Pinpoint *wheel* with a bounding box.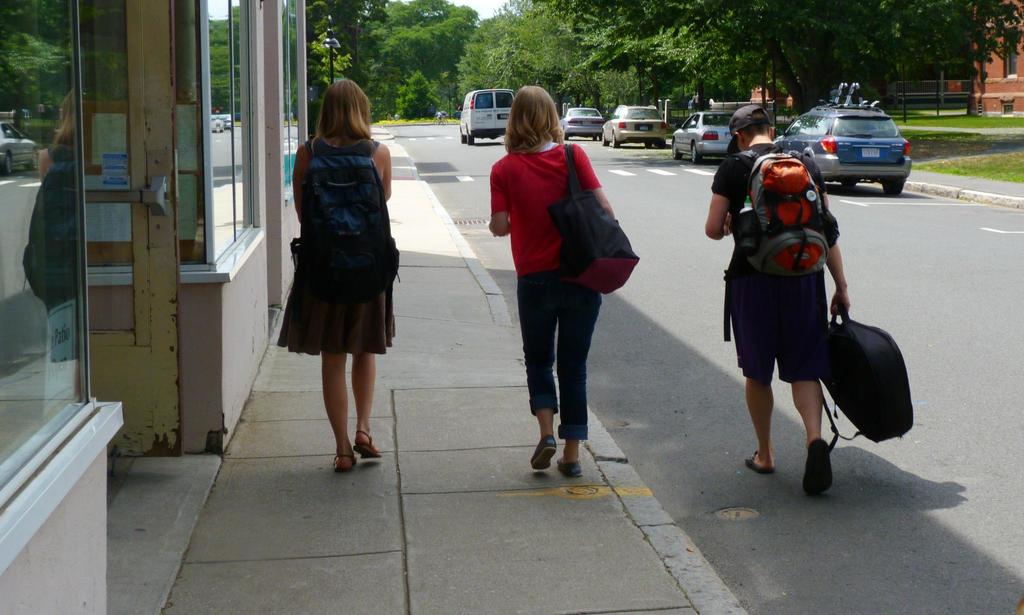
(593,138,598,140).
